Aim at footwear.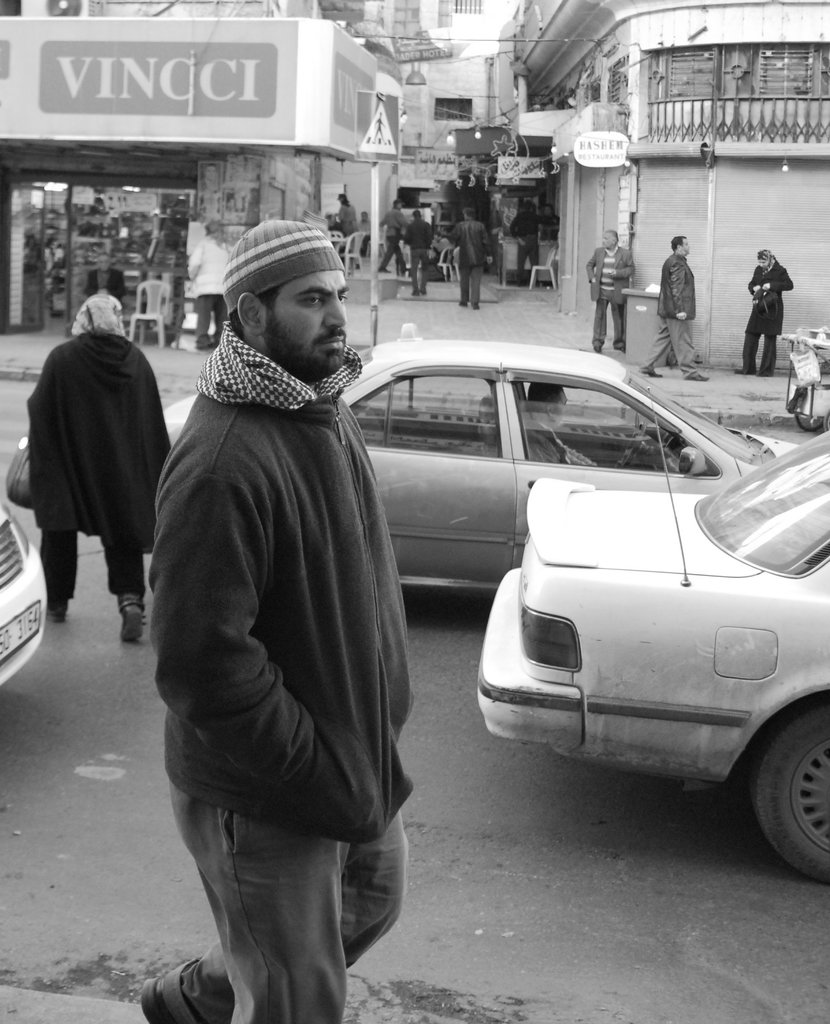
Aimed at <region>120, 598, 141, 643</region>.
